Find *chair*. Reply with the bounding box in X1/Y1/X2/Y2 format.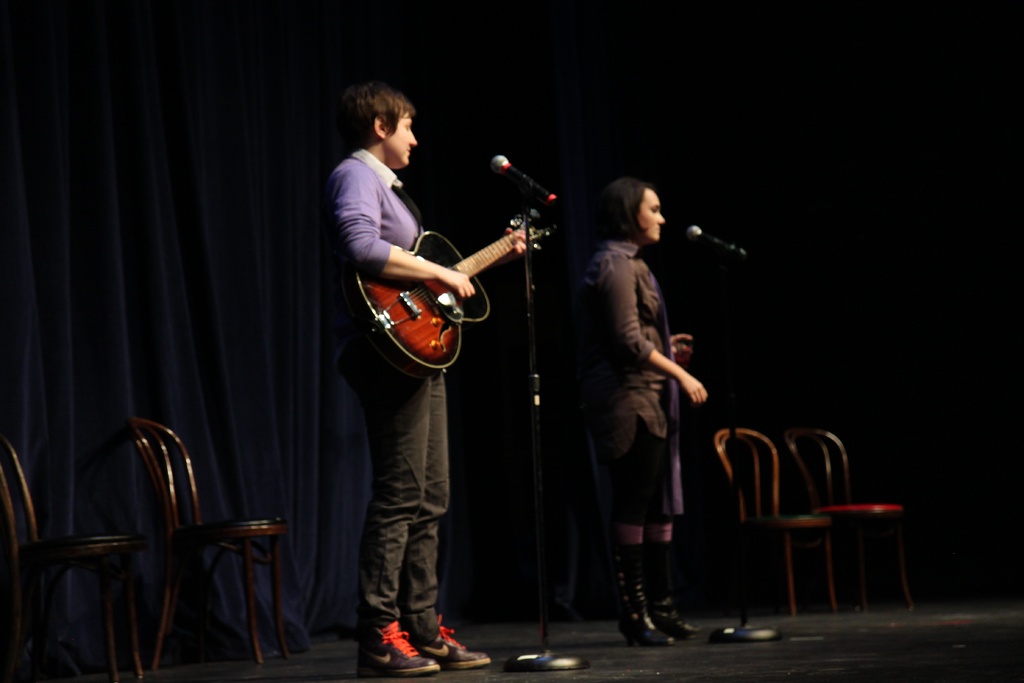
82/388/304/680.
